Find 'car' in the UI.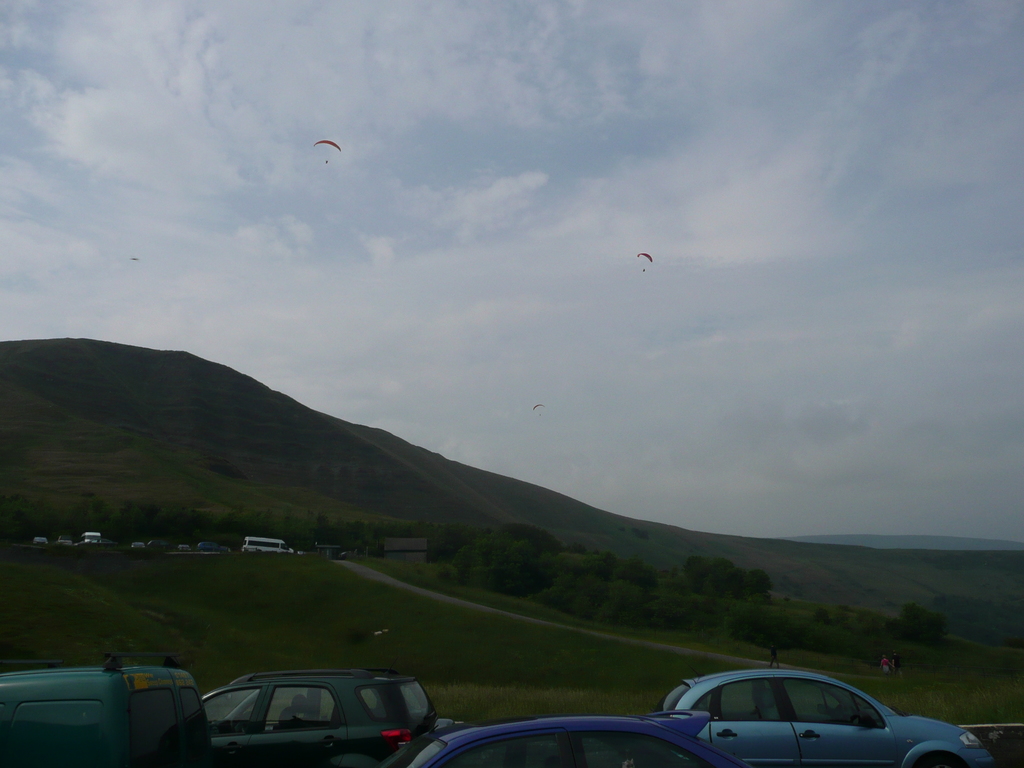
UI element at x1=242 y1=534 x2=297 y2=557.
